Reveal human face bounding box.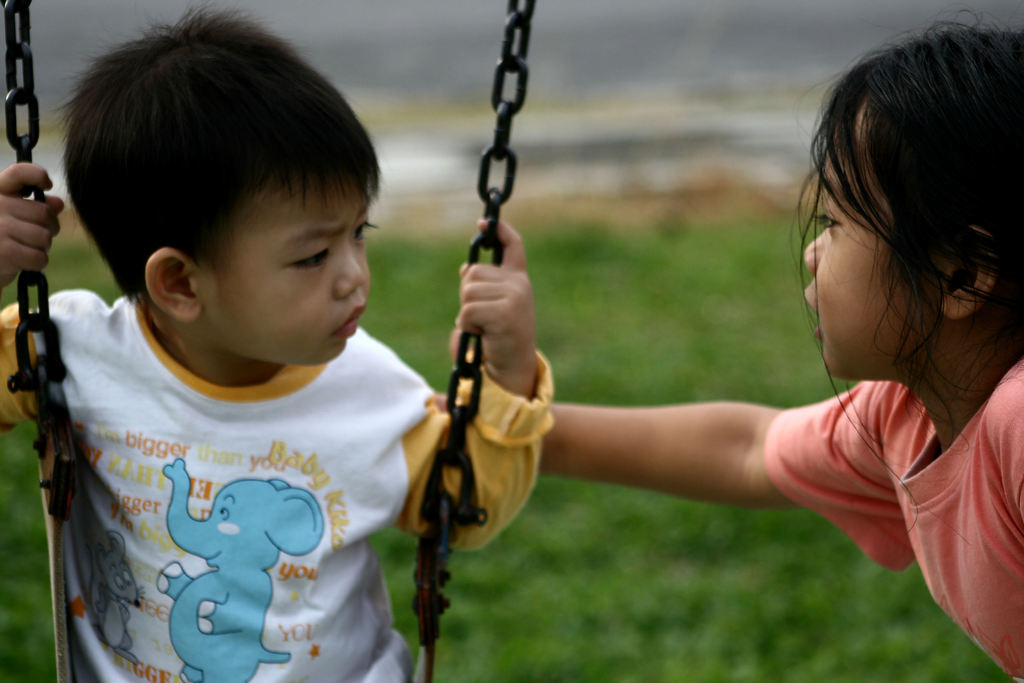
Revealed: 199, 183, 376, 367.
